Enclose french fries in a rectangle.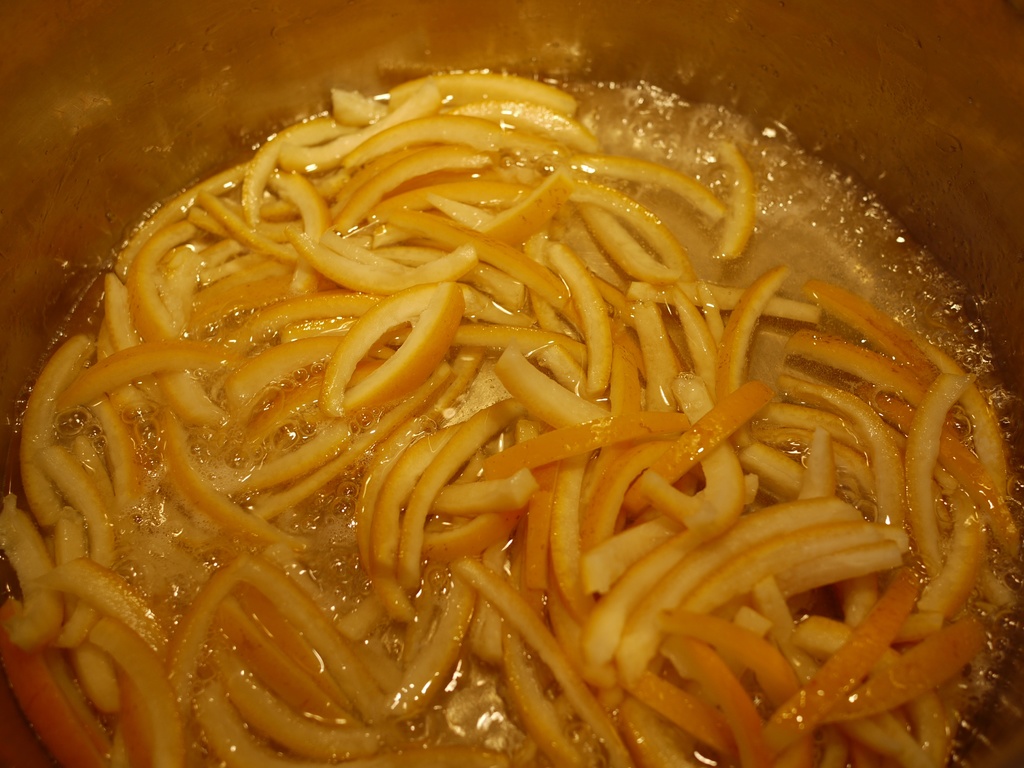
x1=214 y1=590 x2=355 y2=733.
